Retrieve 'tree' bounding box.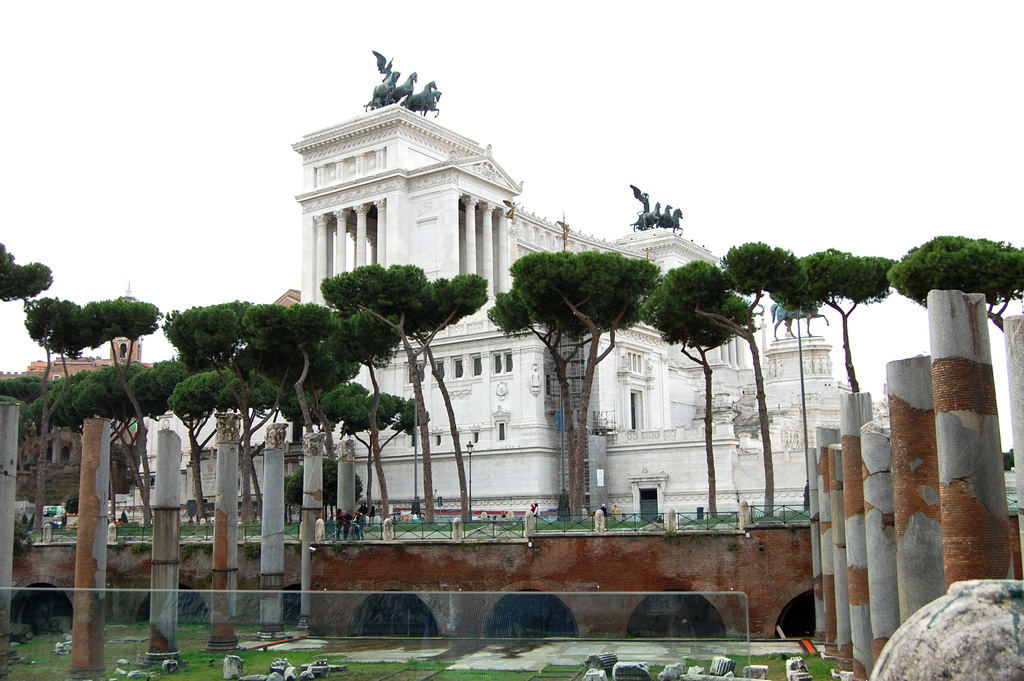
Bounding box: box(86, 351, 226, 532).
